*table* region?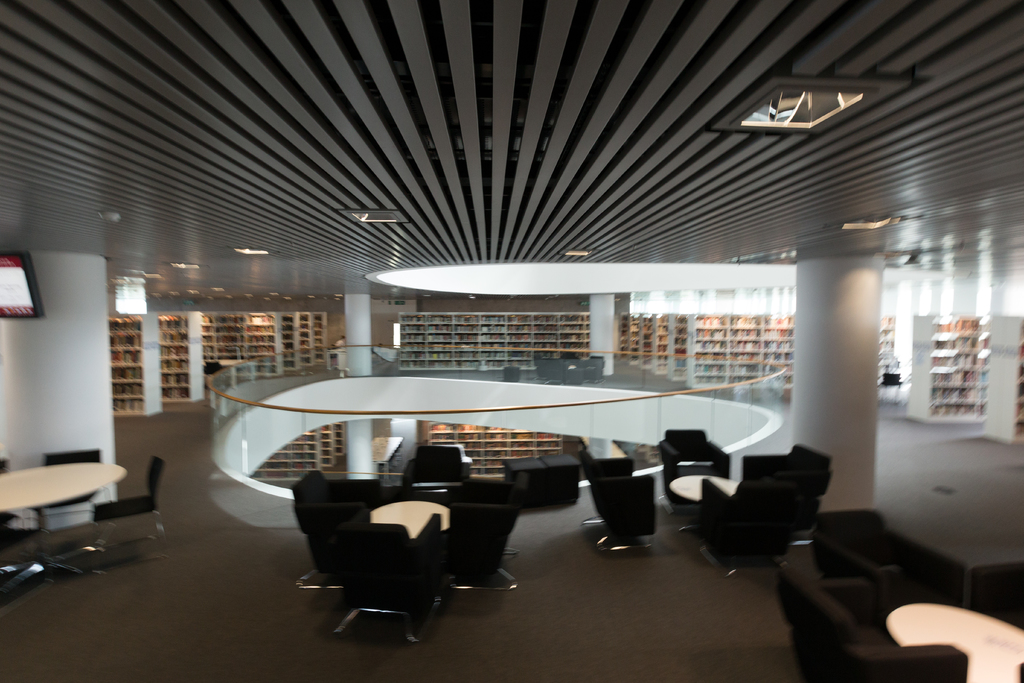
x1=372, y1=499, x2=450, y2=543
